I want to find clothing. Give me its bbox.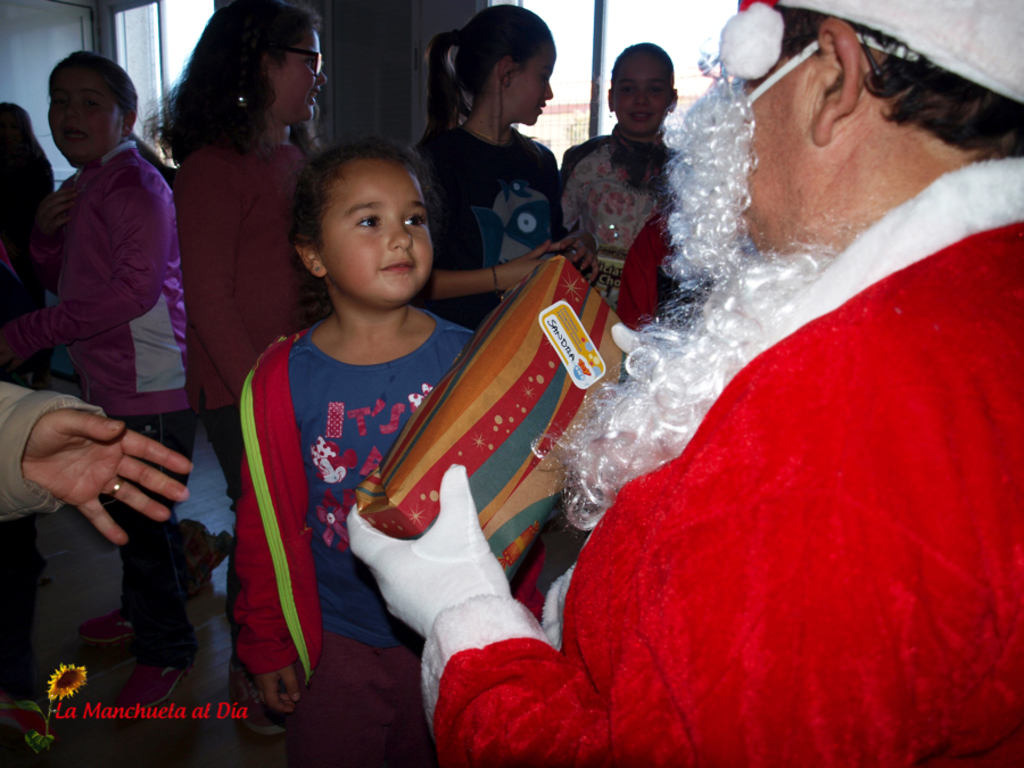
{"x1": 189, "y1": 110, "x2": 325, "y2": 518}.
